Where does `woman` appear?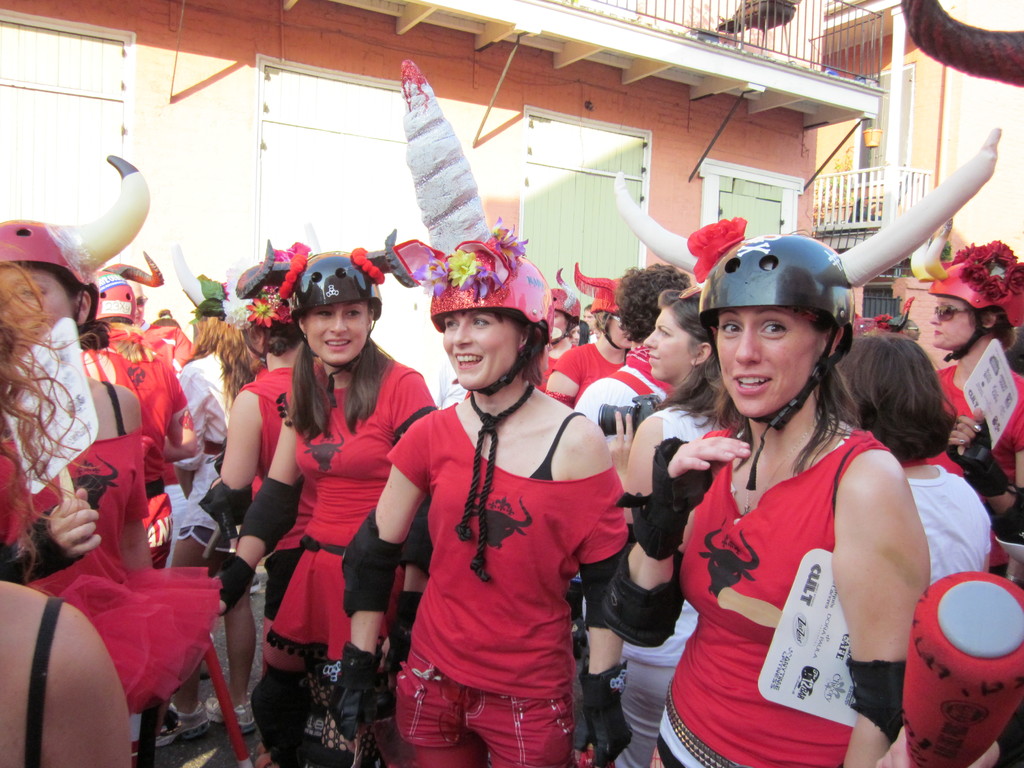
Appears at (905,219,1023,539).
